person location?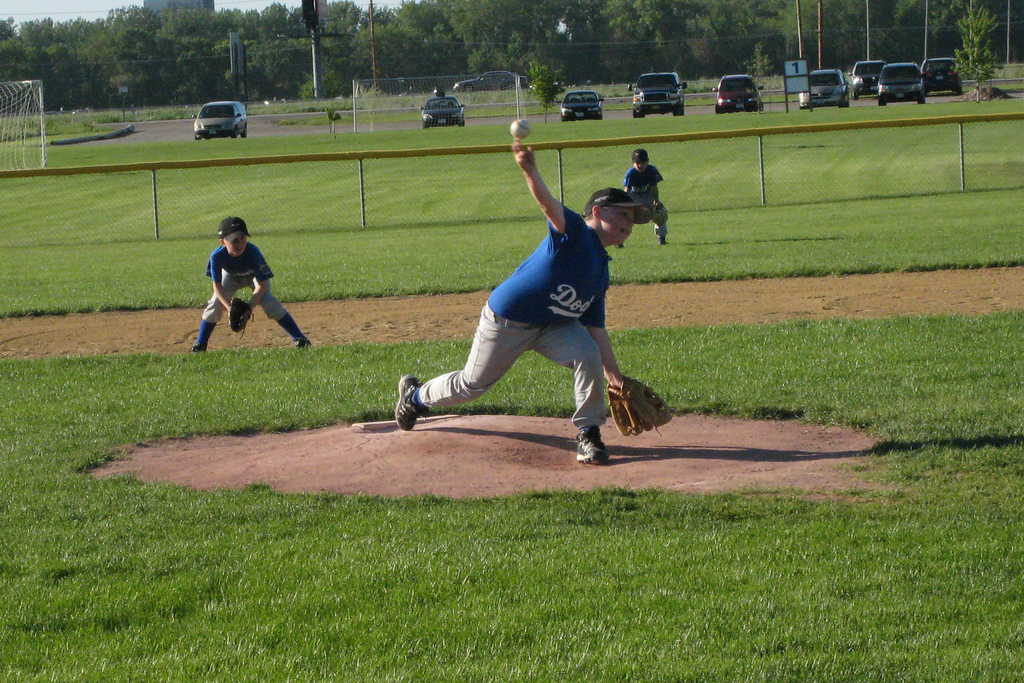
left=196, top=215, right=278, bottom=355
